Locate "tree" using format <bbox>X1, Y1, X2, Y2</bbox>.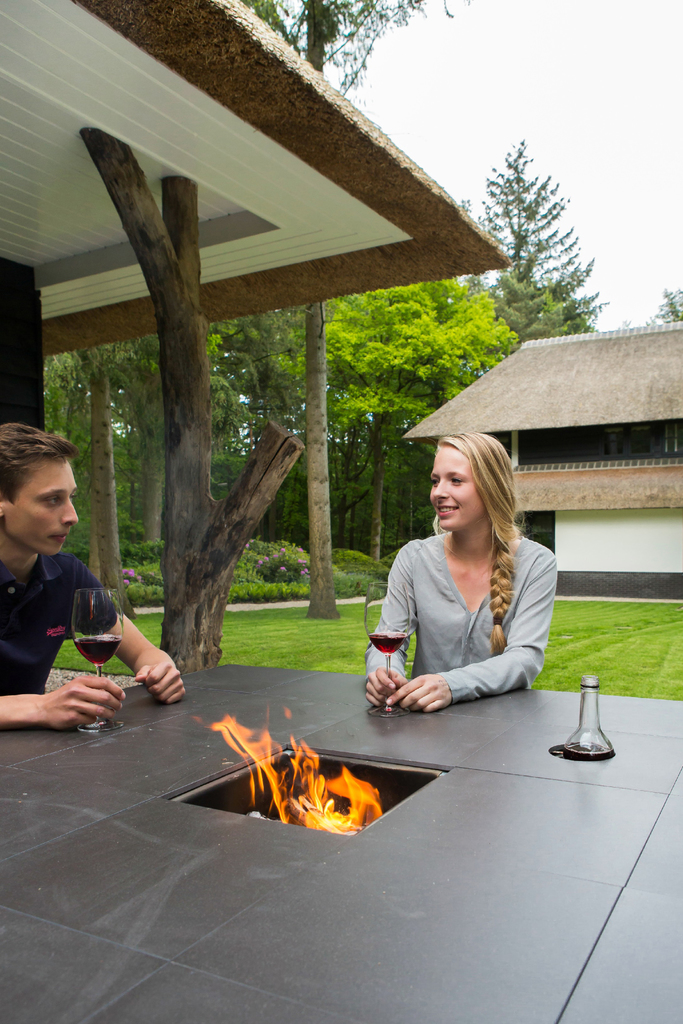
<bbox>626, 287, 682, 316</bbox>.
